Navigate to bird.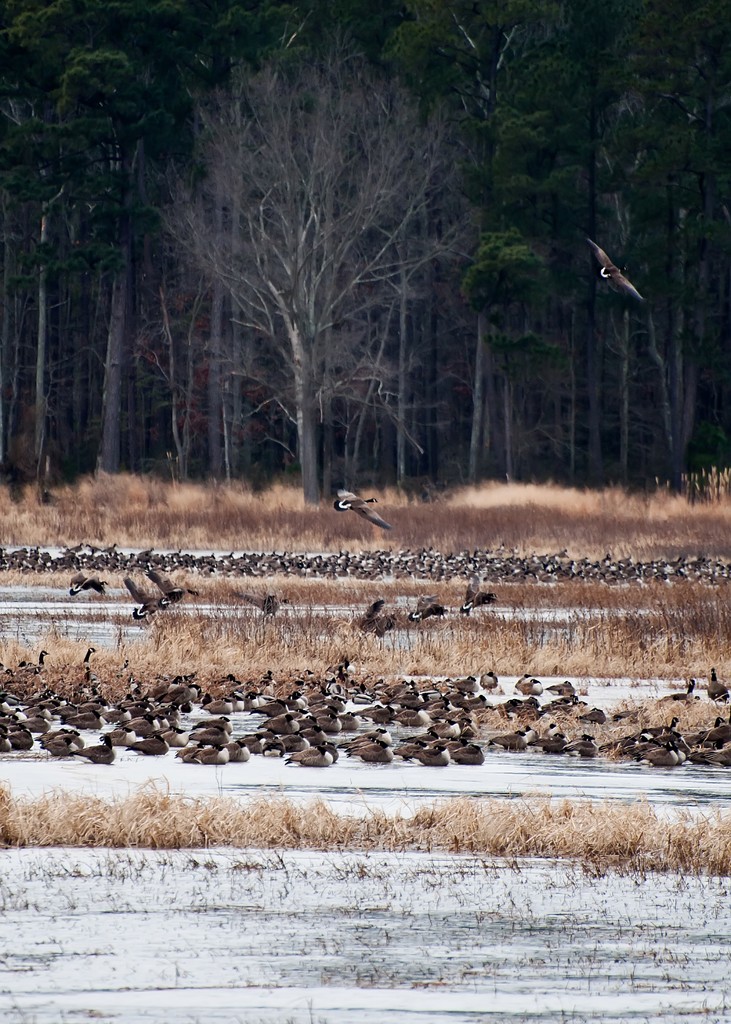
Navigation target: 447/580/496/616.
